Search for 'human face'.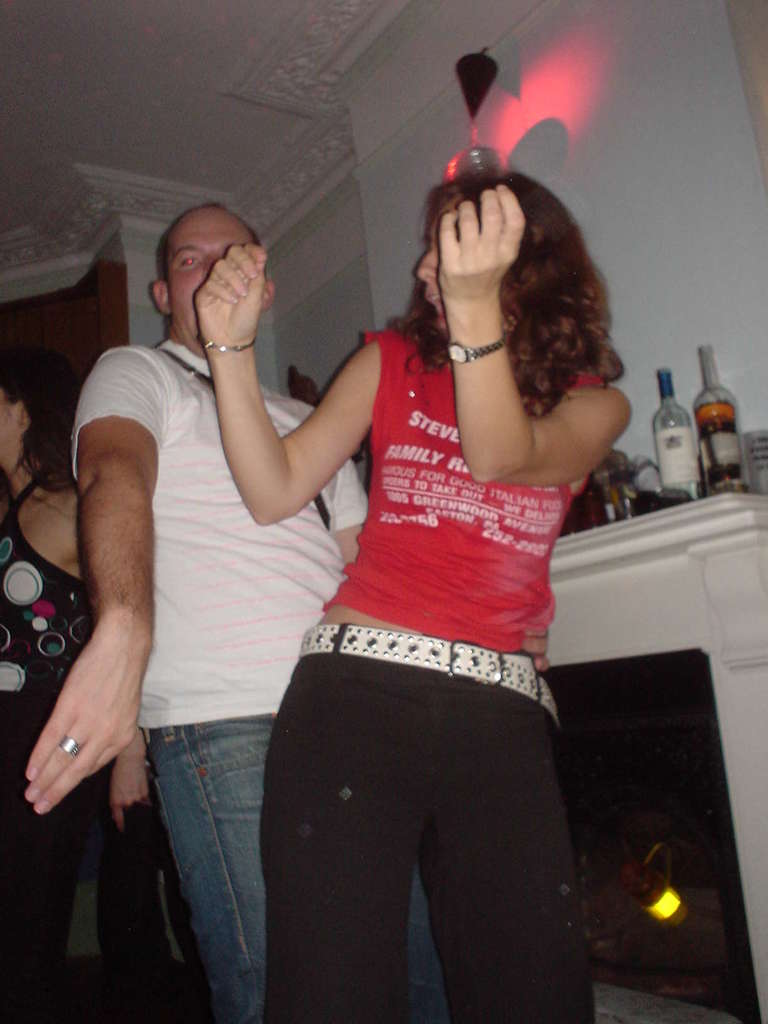
Found at detection(416, 200, 511, 340).
